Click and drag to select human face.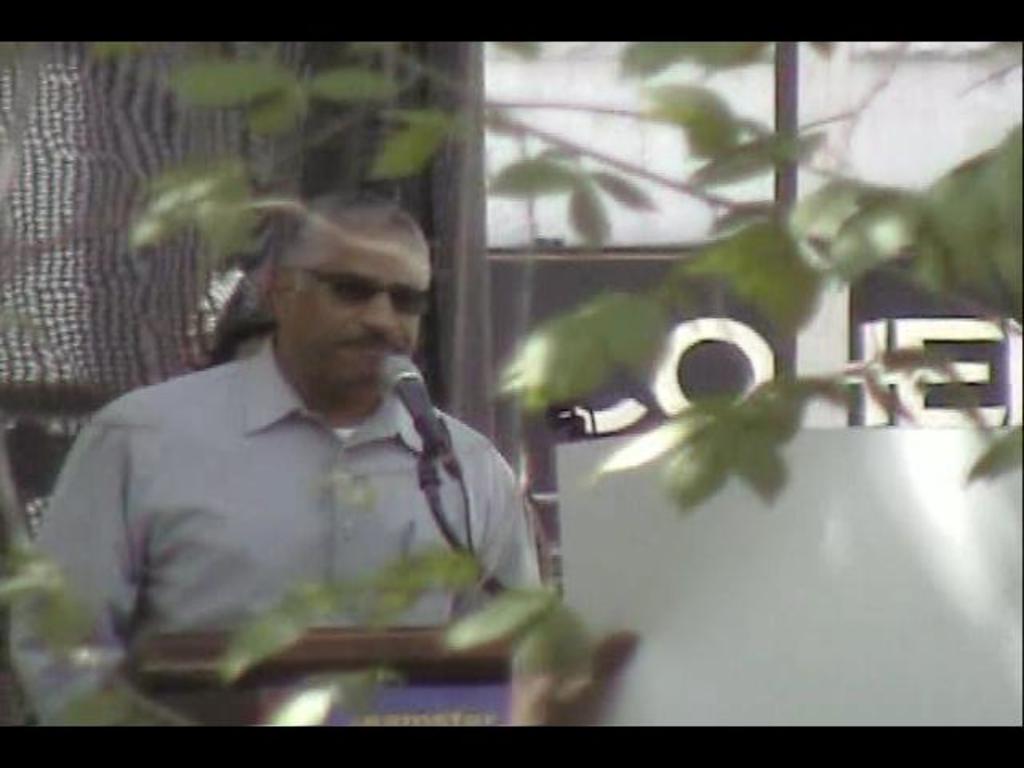
Selection: 282:218:430:386.
